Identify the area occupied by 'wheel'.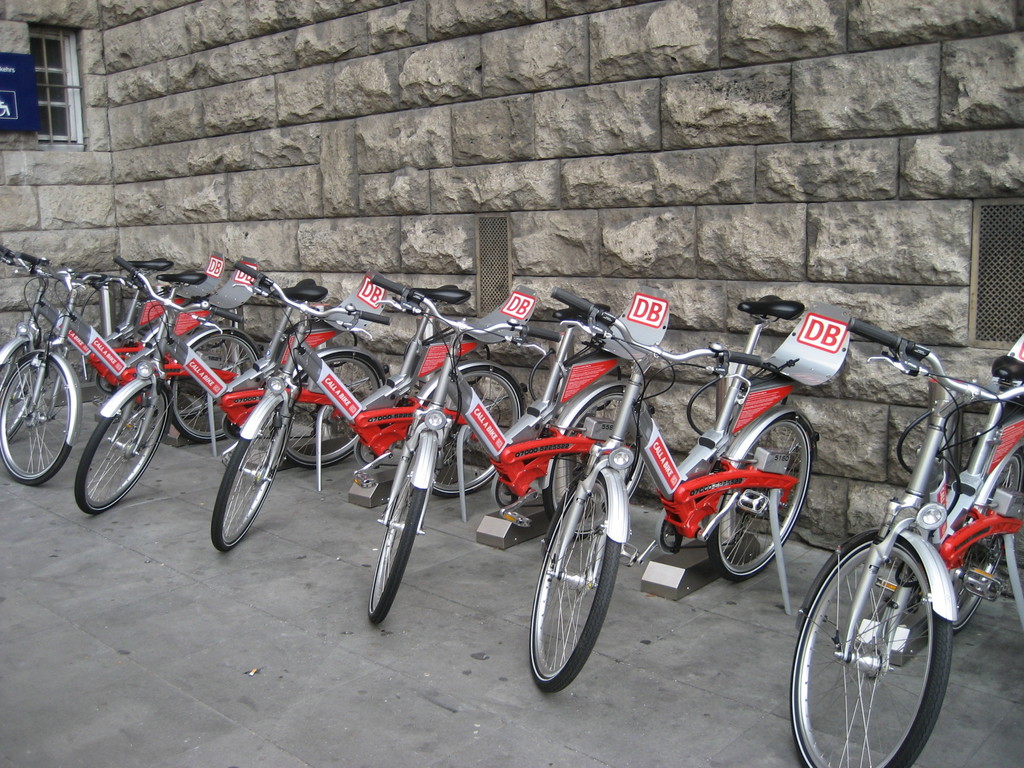
Area: (left=367, top=428, right=440, bottom=626).
